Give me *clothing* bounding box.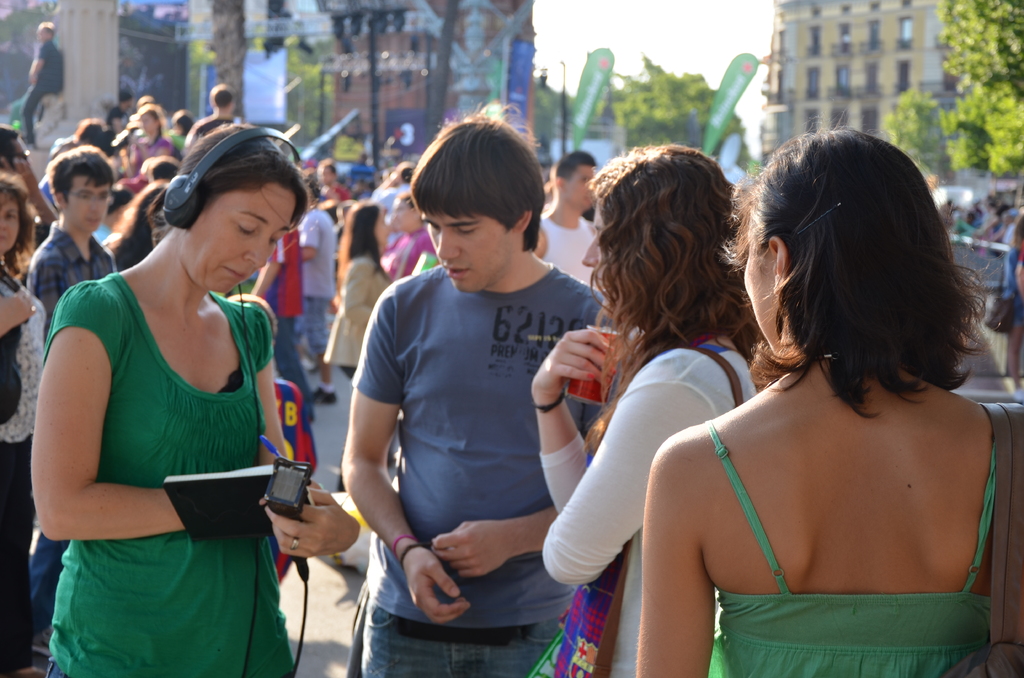
[348, 251, 625, 677].
